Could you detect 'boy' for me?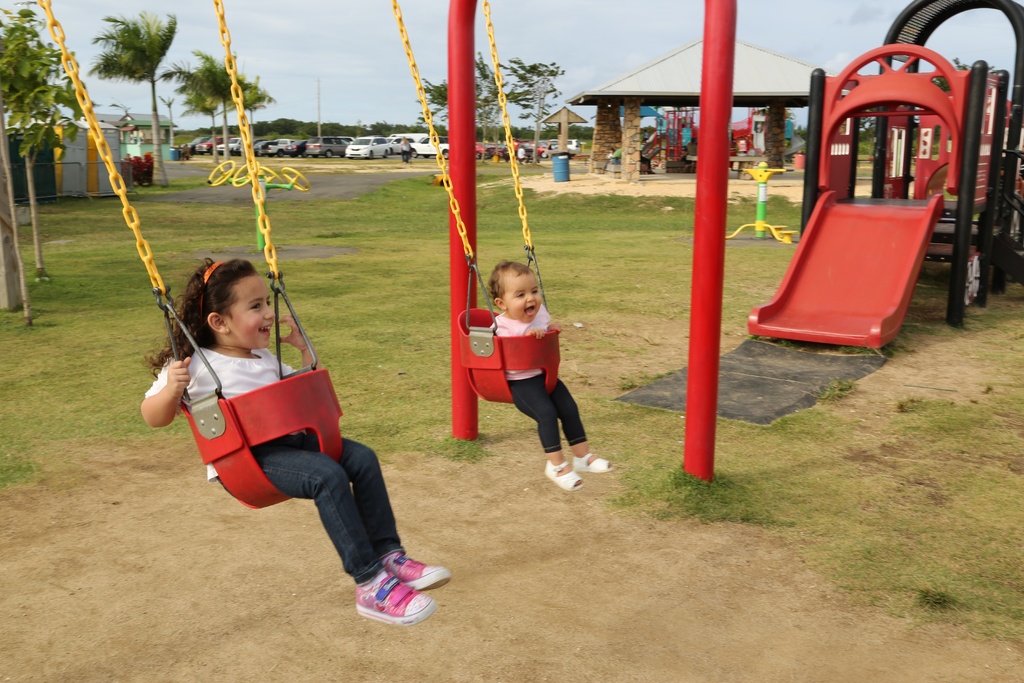
Detection result: locate(451, 249, 589, 479).
